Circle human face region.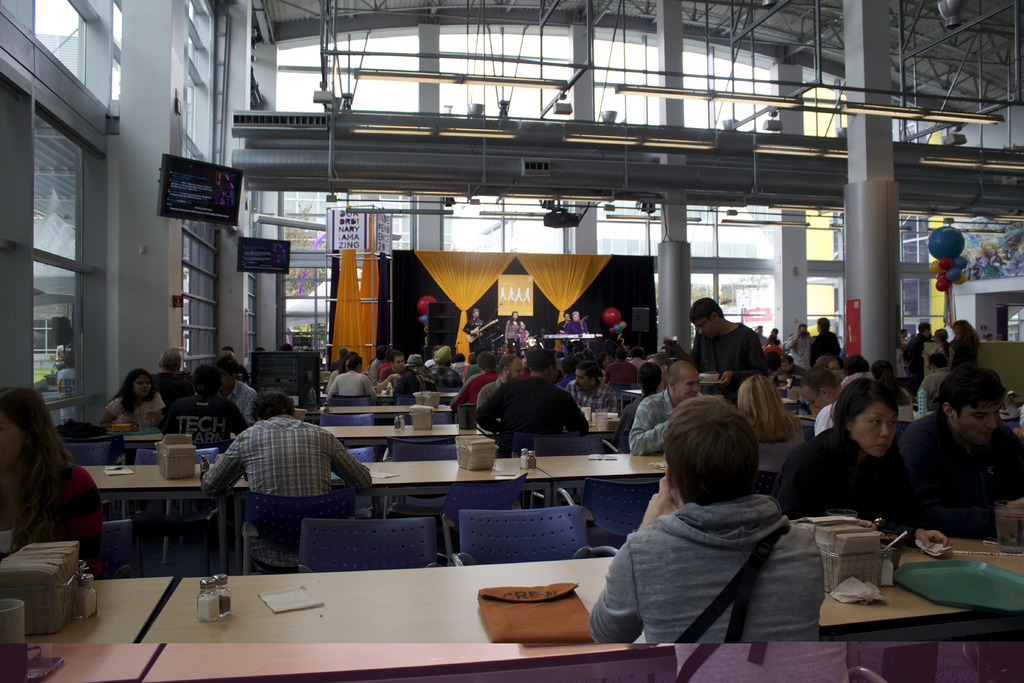
Region: <box>852,404,899,457</box>.
